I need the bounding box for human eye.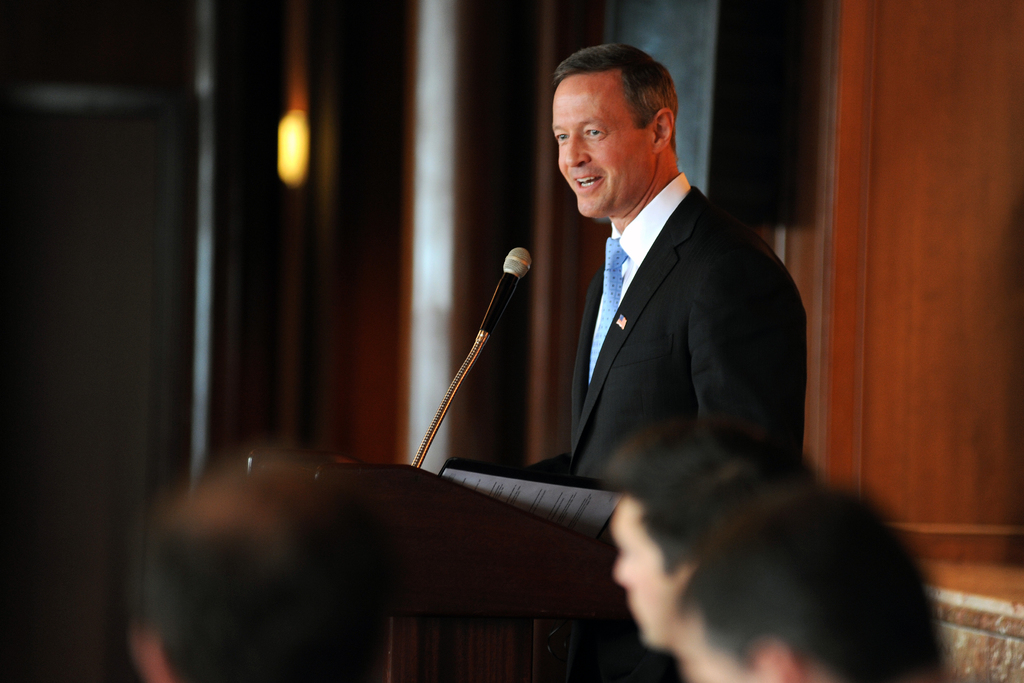
Here it is: pyautogui.locateOnScreen(584, 122, 606, 140).
